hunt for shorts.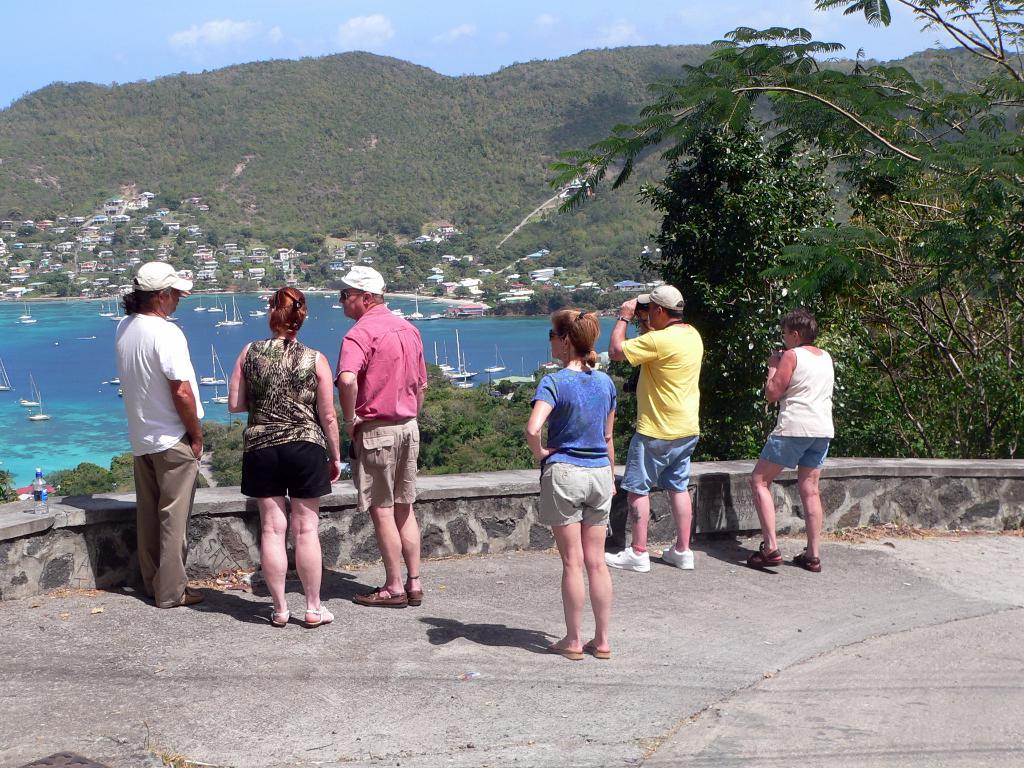
Hunted down at bbox=[758, 436, 833, 468].
